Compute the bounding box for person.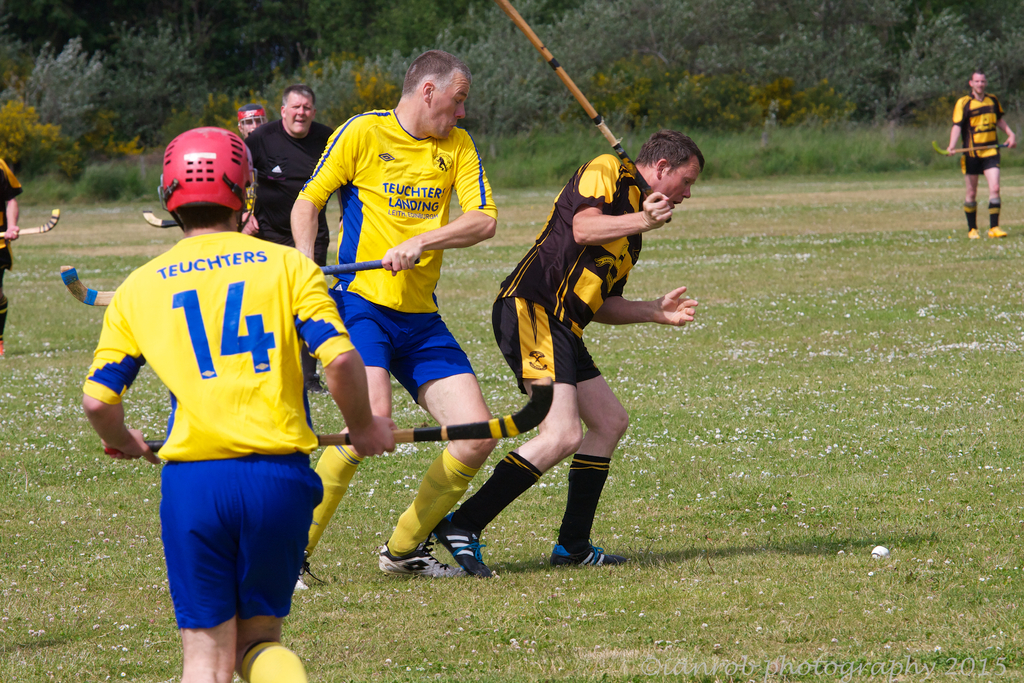
939, 64, 1020, 241.
